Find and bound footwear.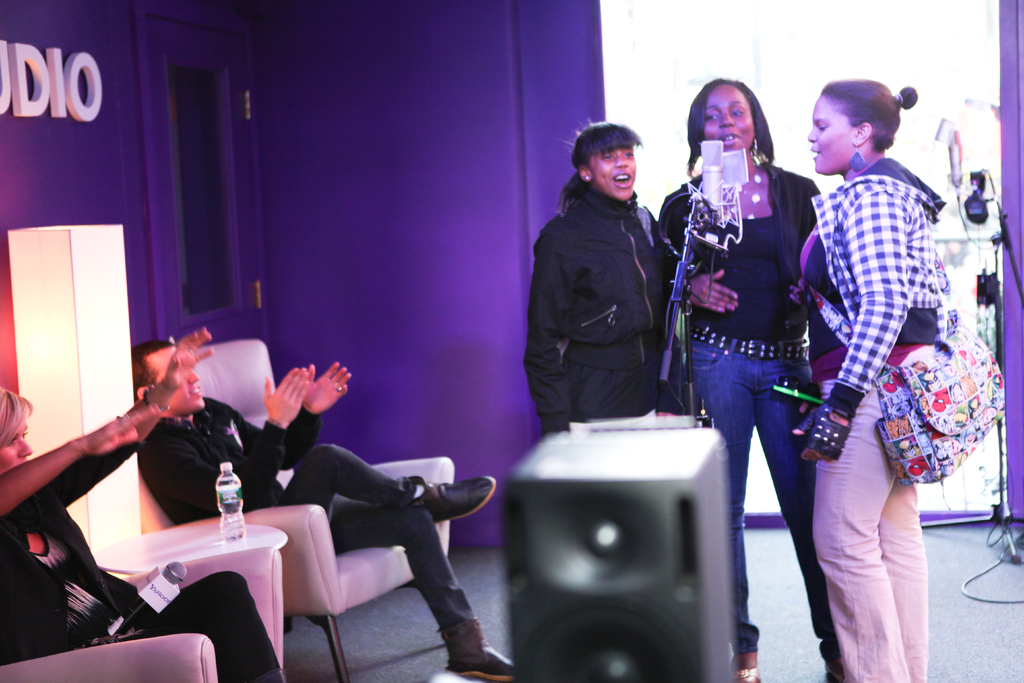
Bound: <region>408, 472, 496, 527</region>.
